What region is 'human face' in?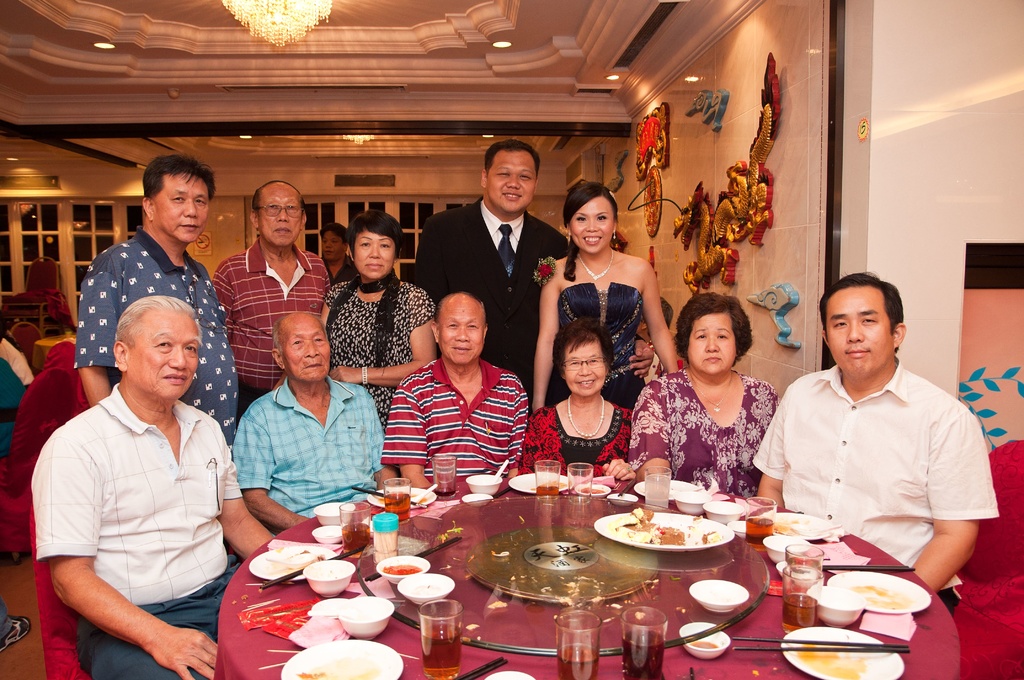
detection(442, 302, 485, 360).
